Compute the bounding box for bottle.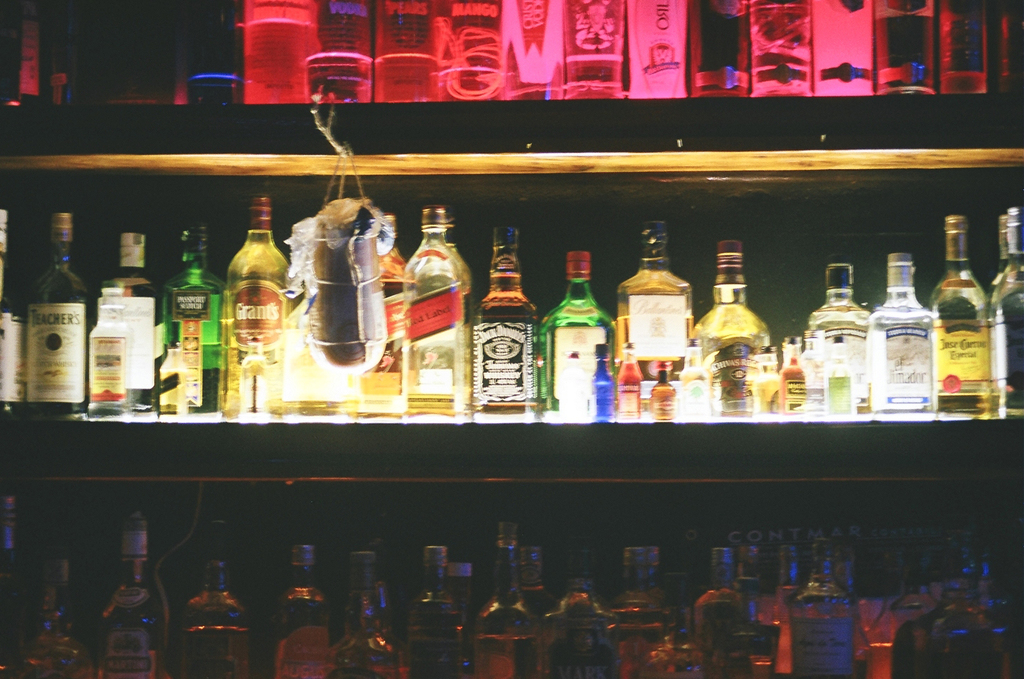
(585, 347, 622, 423).
